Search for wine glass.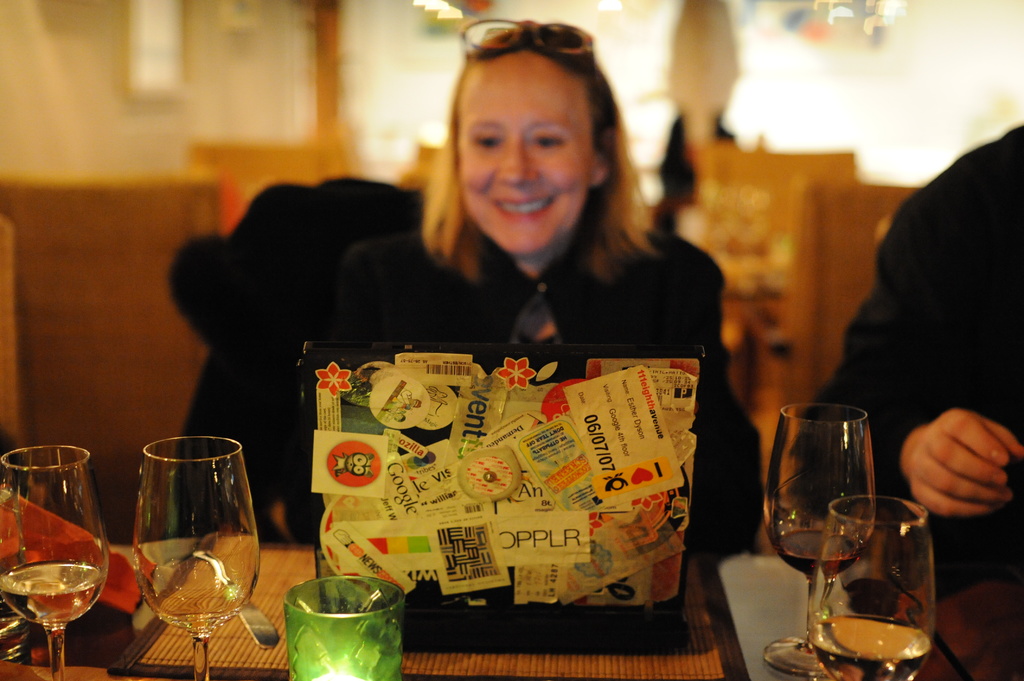
Found at pyautogui.locateOnScreen(810, 495, 929, 680).
